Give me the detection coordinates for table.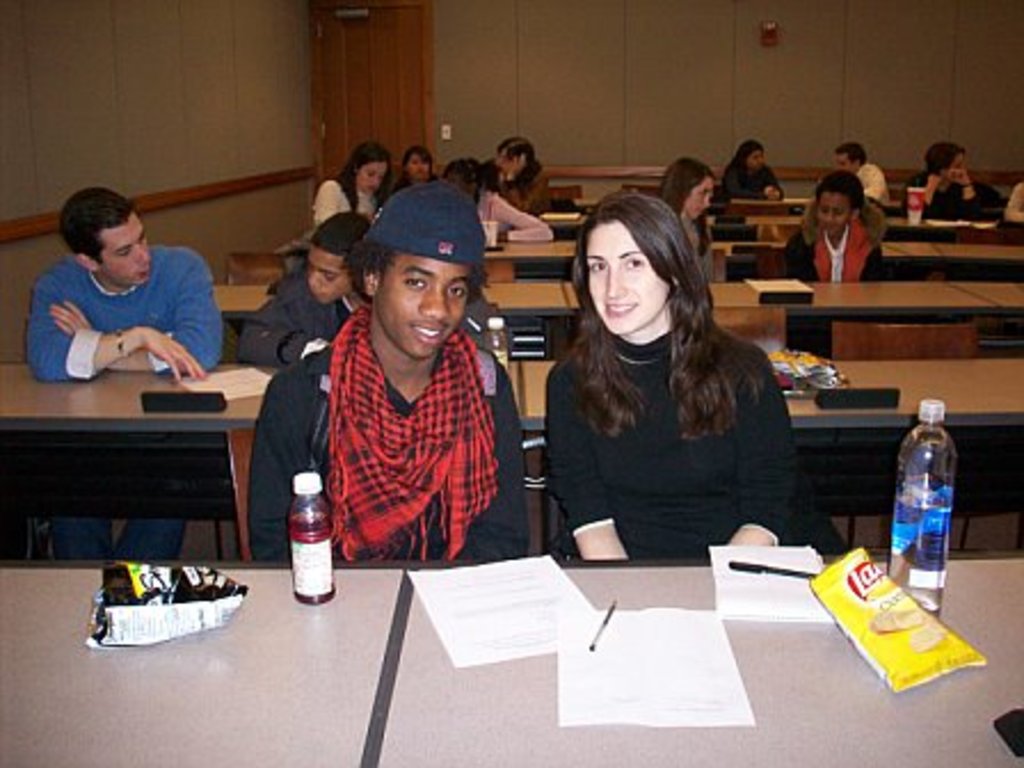
bbox(491, 229, 571, 267).
